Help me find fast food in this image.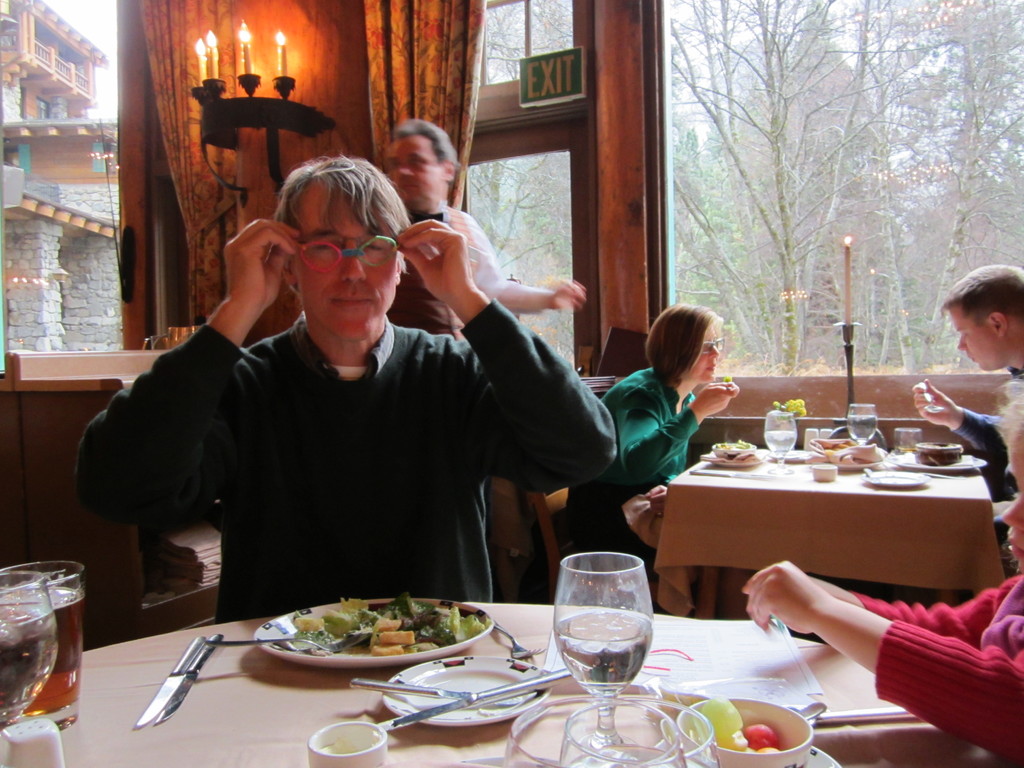
Found it: left=312, top=604, right=484, bottom=669.
